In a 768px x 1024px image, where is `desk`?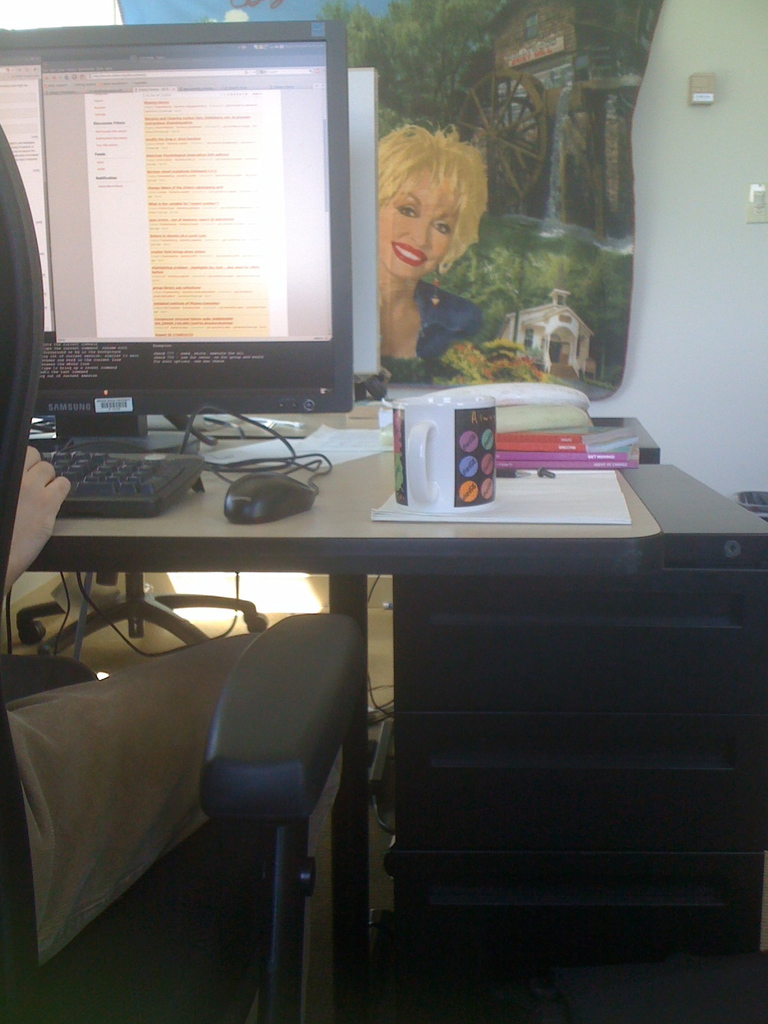
(x1=0, y1=372, x2=714, y2=990).
